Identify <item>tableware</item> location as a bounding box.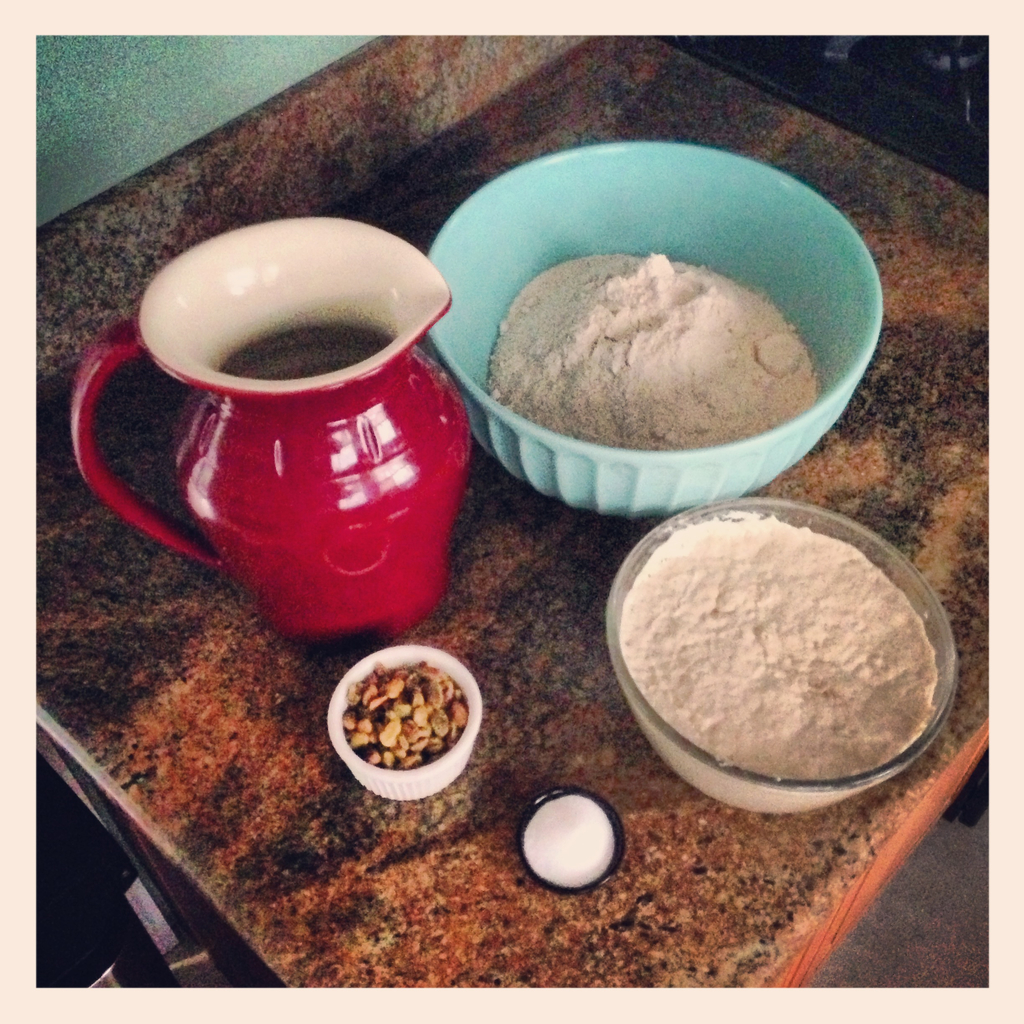
<region>602, 497, 957, 822</region>.
